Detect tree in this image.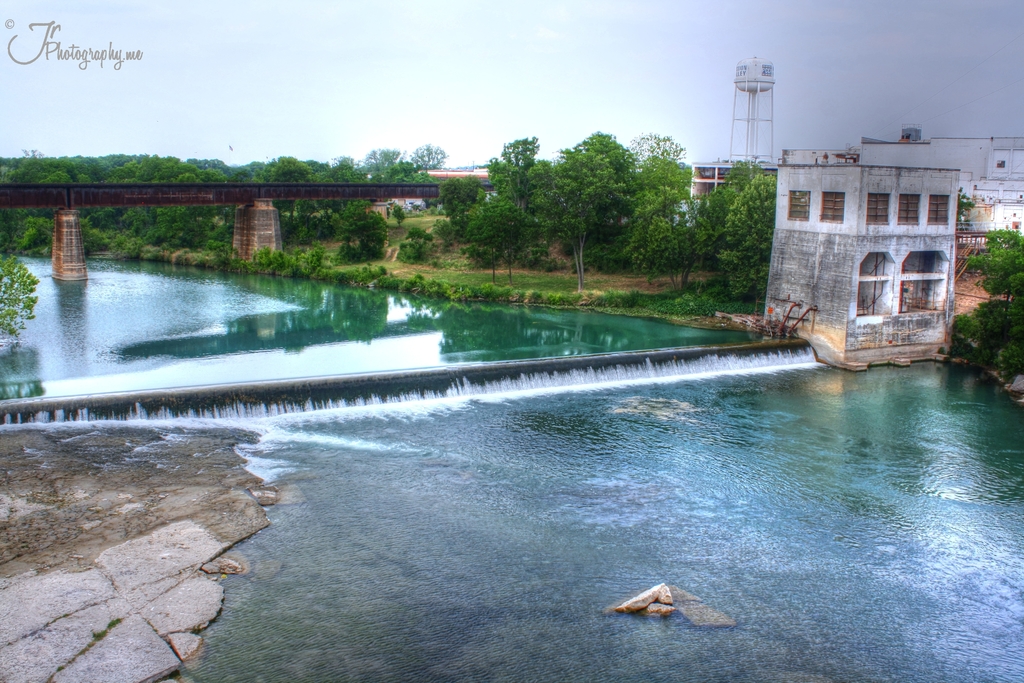
Detection: [0, 252, 42, 348].
